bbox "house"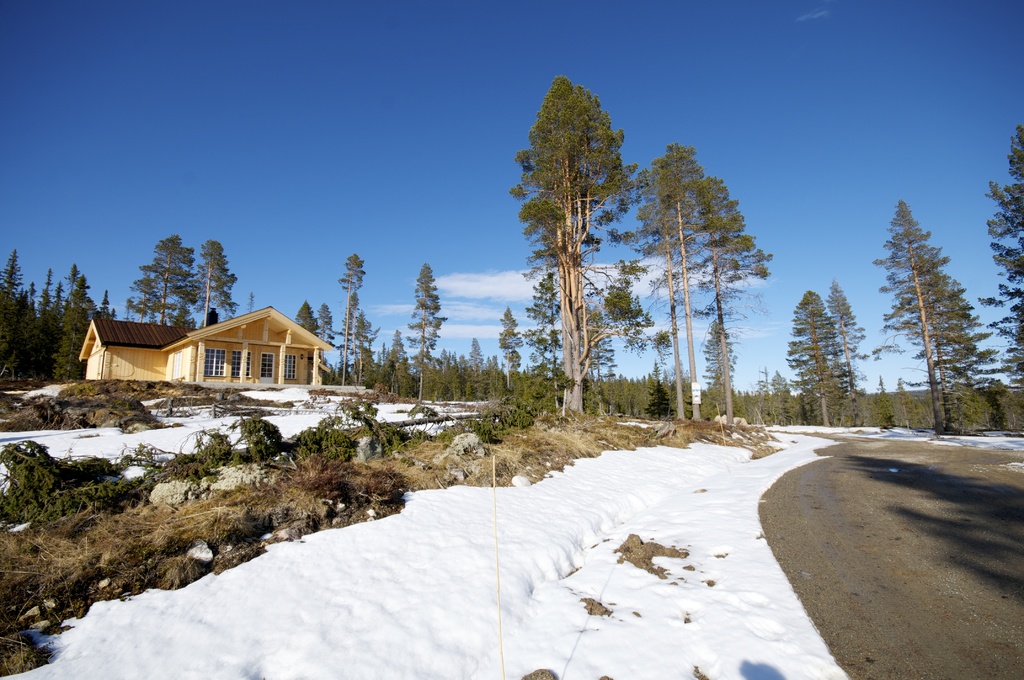
<bbox>86, 296, 341, 400</bbox>
